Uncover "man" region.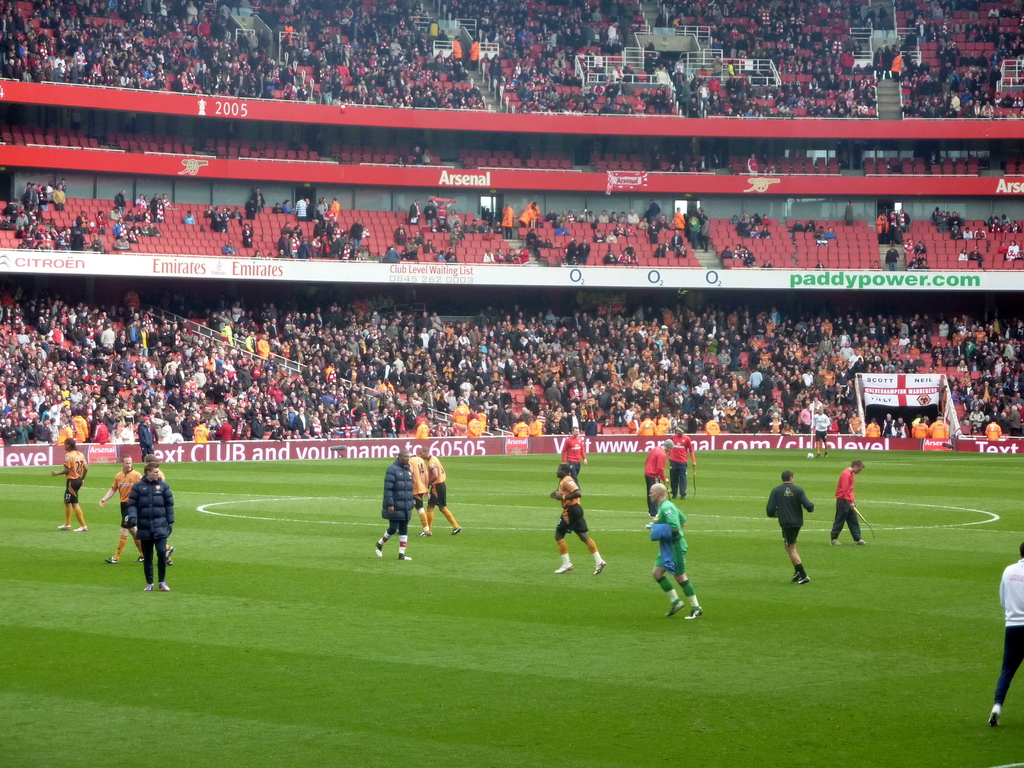
Uncovered: 892,51,902,81.
